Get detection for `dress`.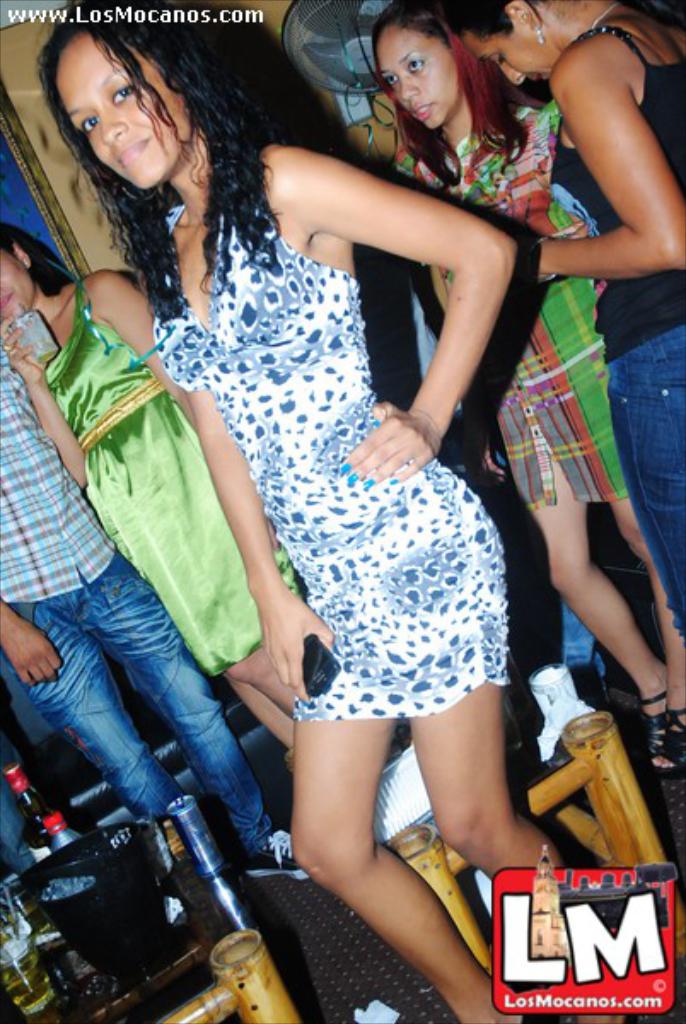
Detection: l=389, t=101, r=640, b=521.
